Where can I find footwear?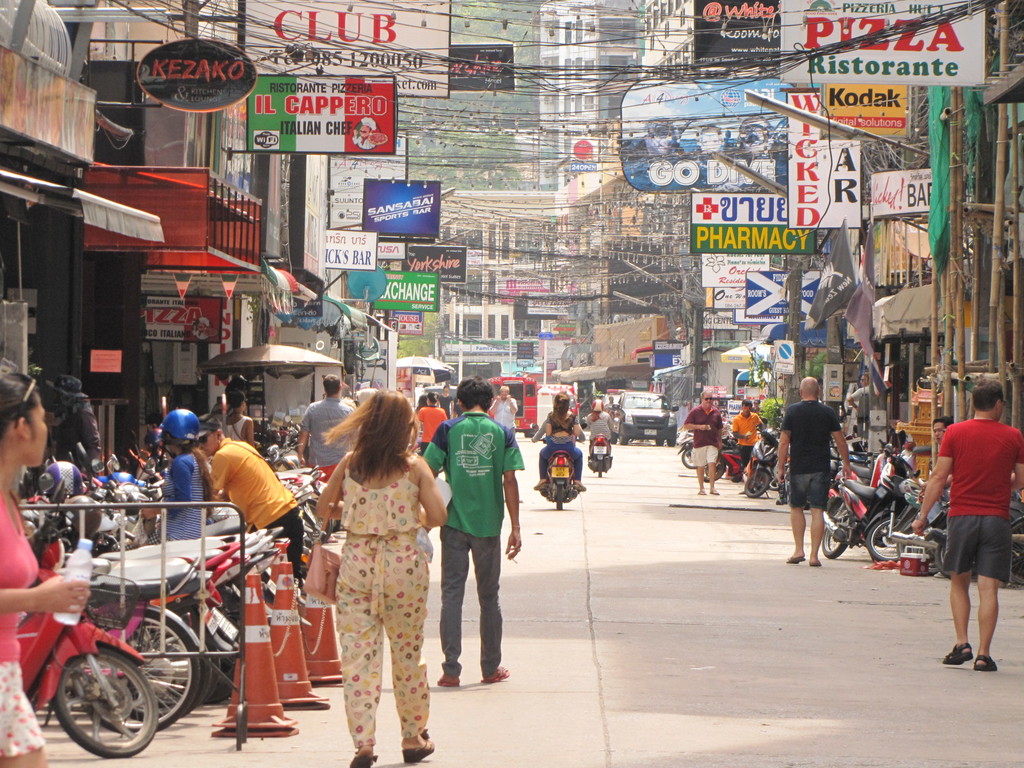
You can find it at 473,662,509,686.
